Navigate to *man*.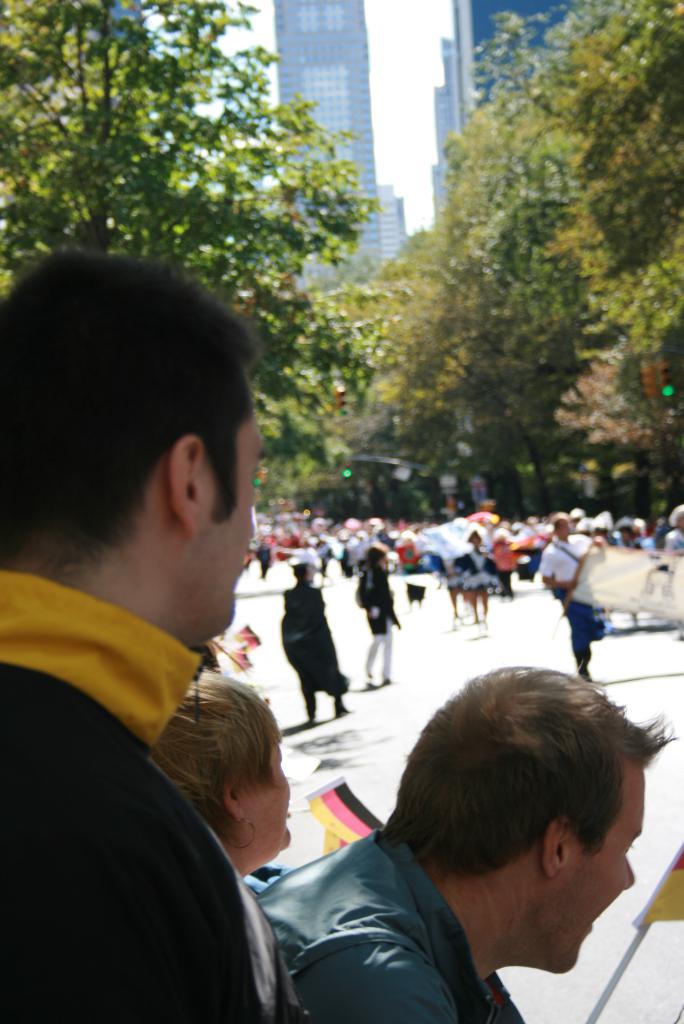
Navigation target: box=[544, 510, 614, 669].
